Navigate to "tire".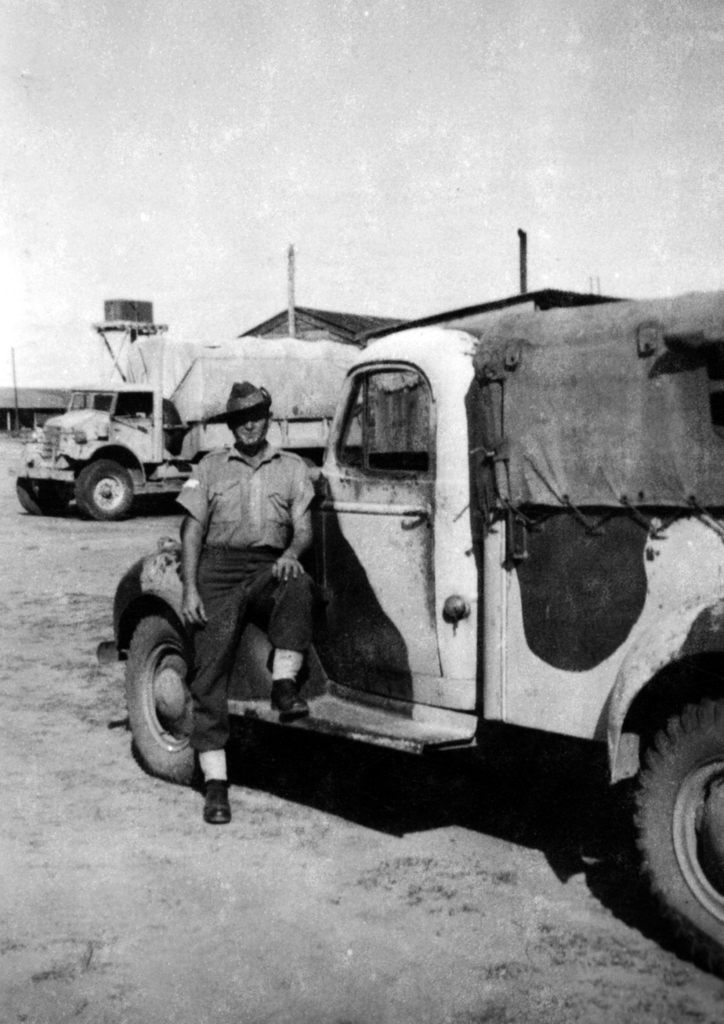
Navigation target: pyautogui.locateOnScreen(596, 689, 723, 947).
